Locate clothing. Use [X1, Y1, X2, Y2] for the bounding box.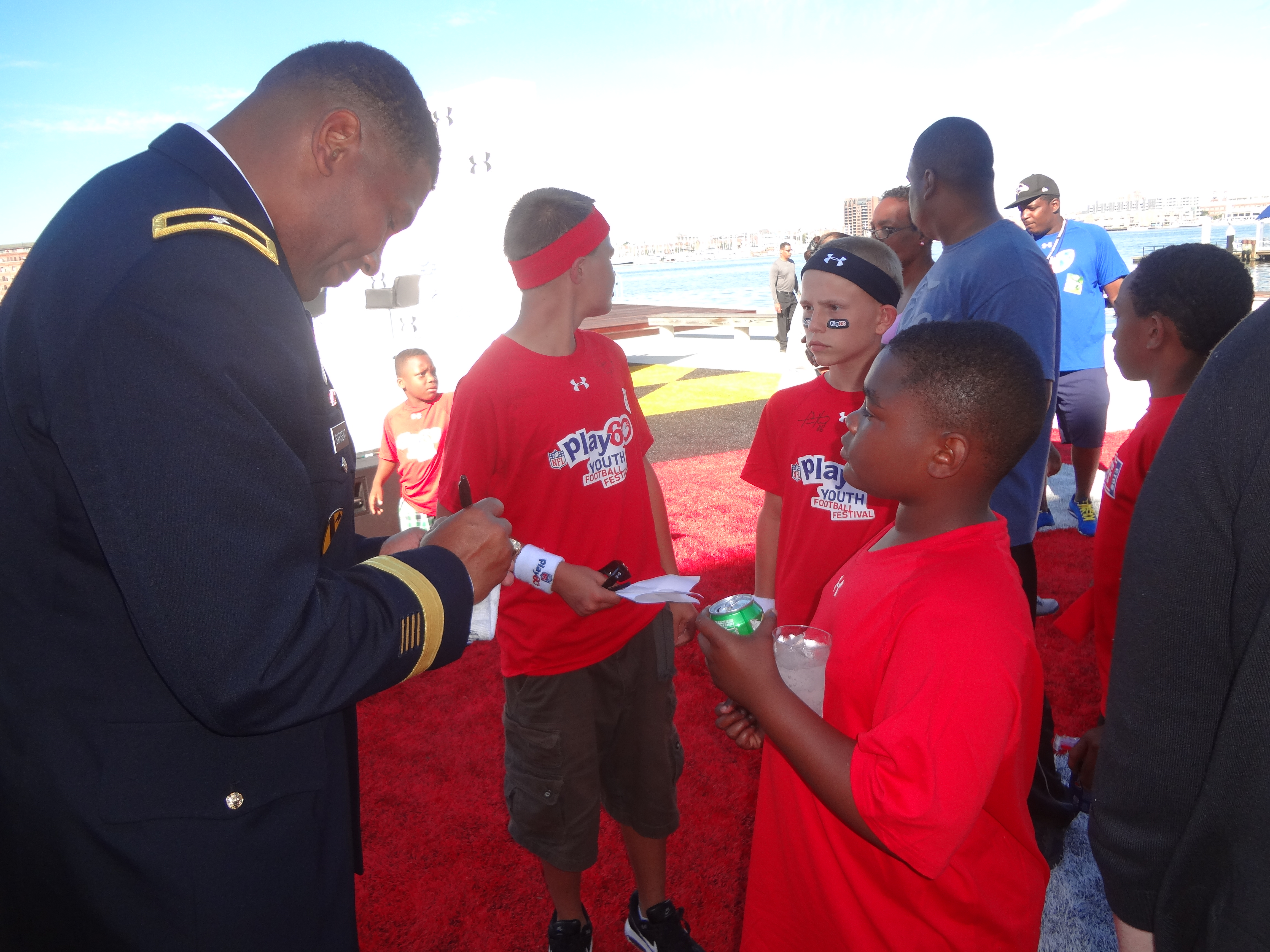
[205, 97, 251, 180].
